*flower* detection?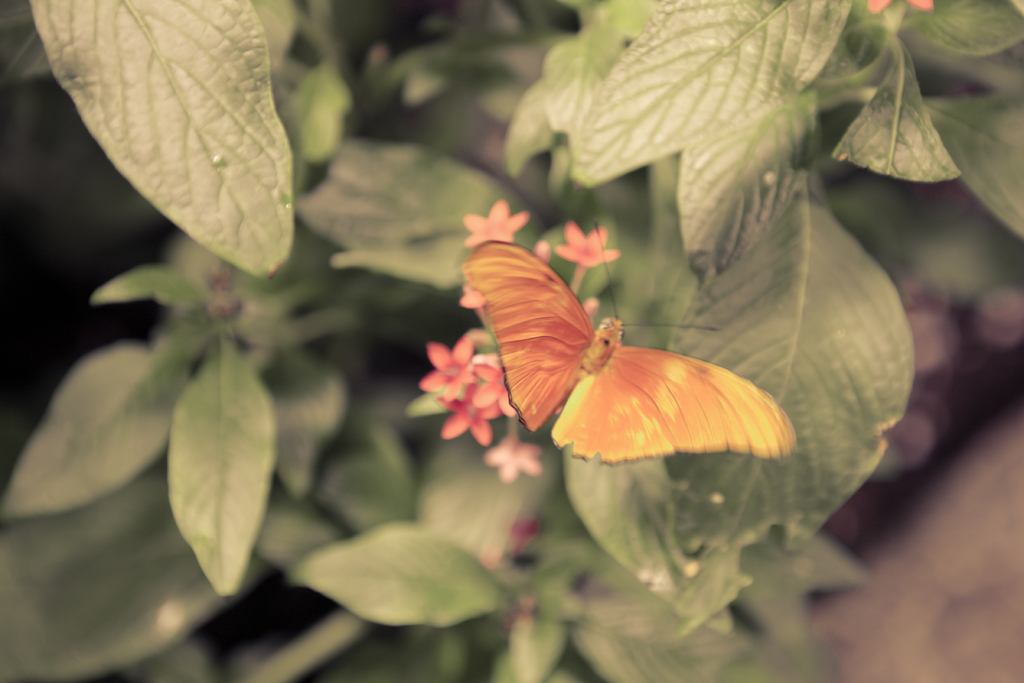
(x1=551, y1=219, x2=620, y2=272)
